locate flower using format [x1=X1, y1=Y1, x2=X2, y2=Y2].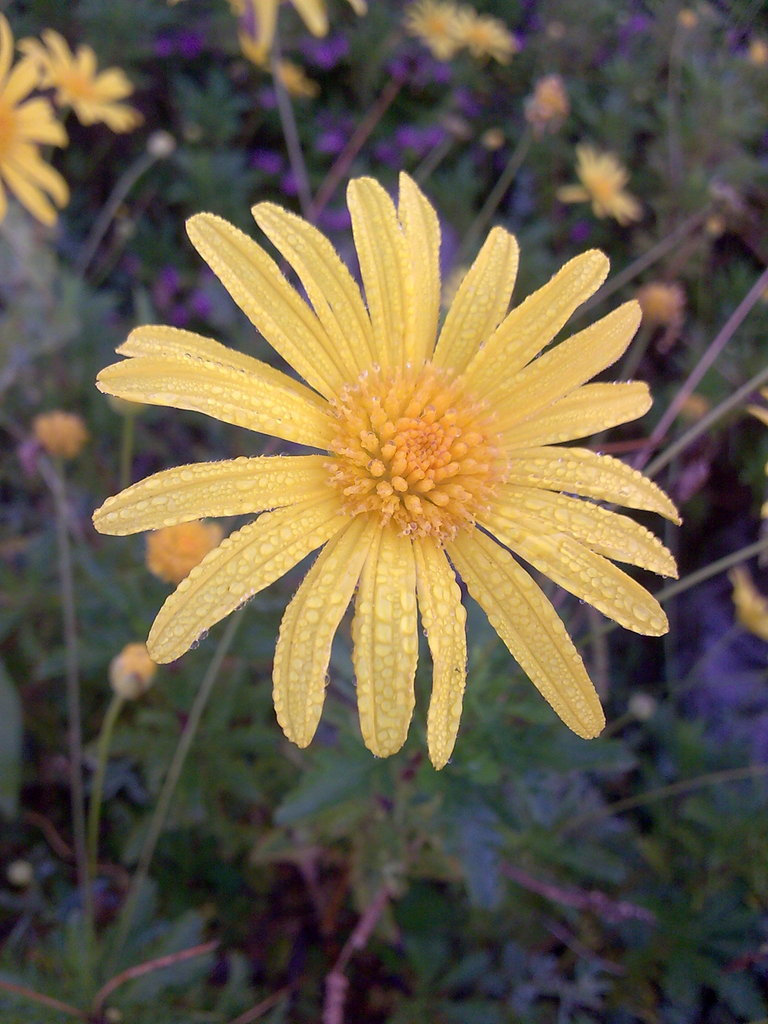
[x1=0, y1=13, x2=70, y2=225].
